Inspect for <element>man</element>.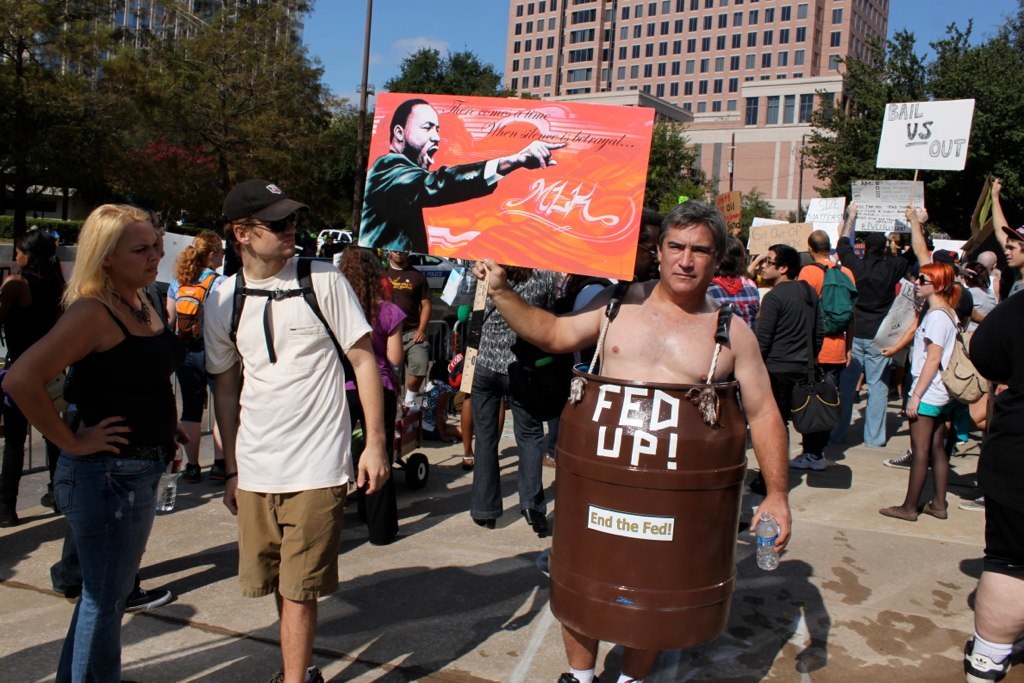
Inspection: bbox=(990, 179, 1023, 310).
